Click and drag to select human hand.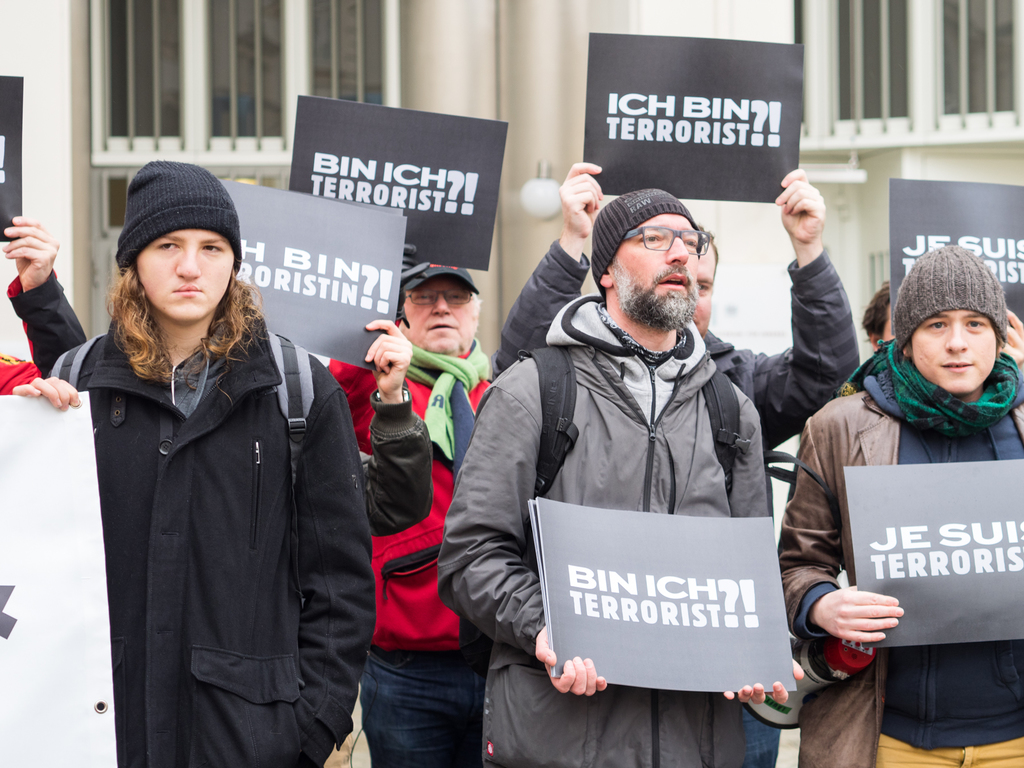
Selection: crop(772, 164, 828, 249).
